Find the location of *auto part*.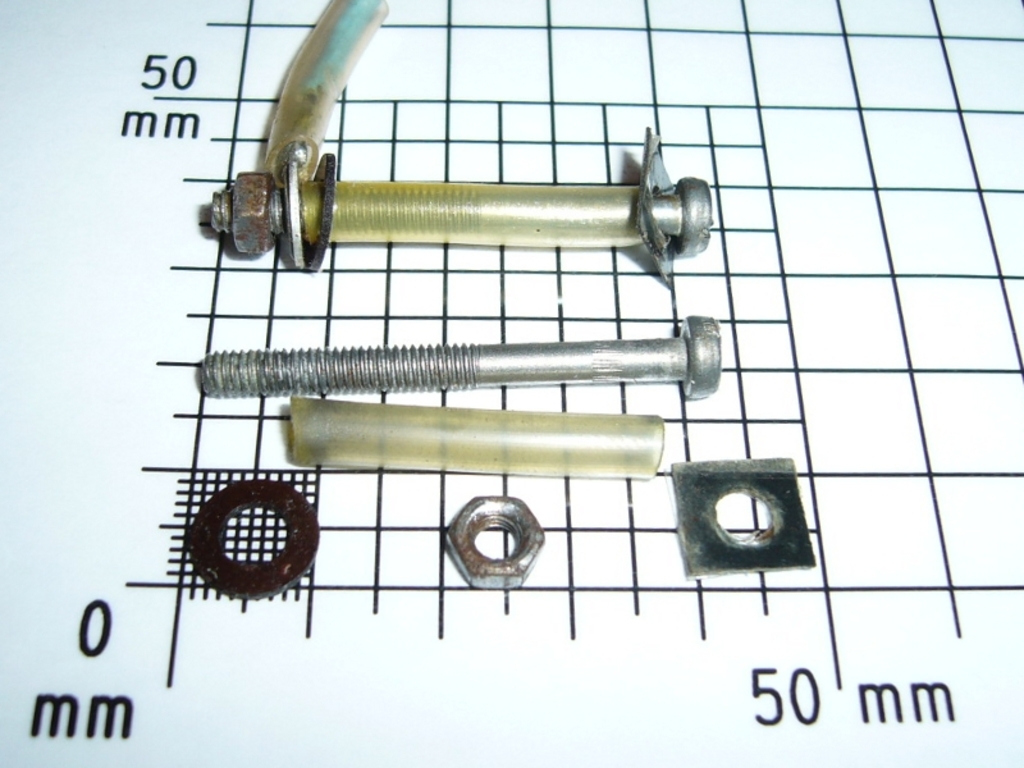
Location: 458 494 548 599.
